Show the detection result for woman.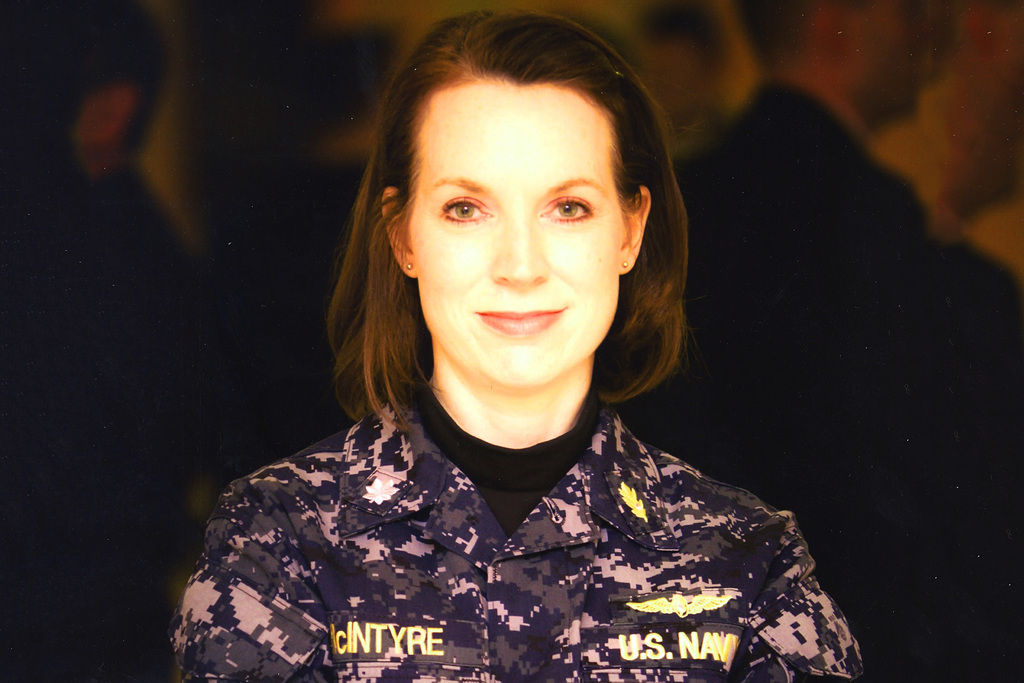
bbox=[177, 13, 868, 681].
